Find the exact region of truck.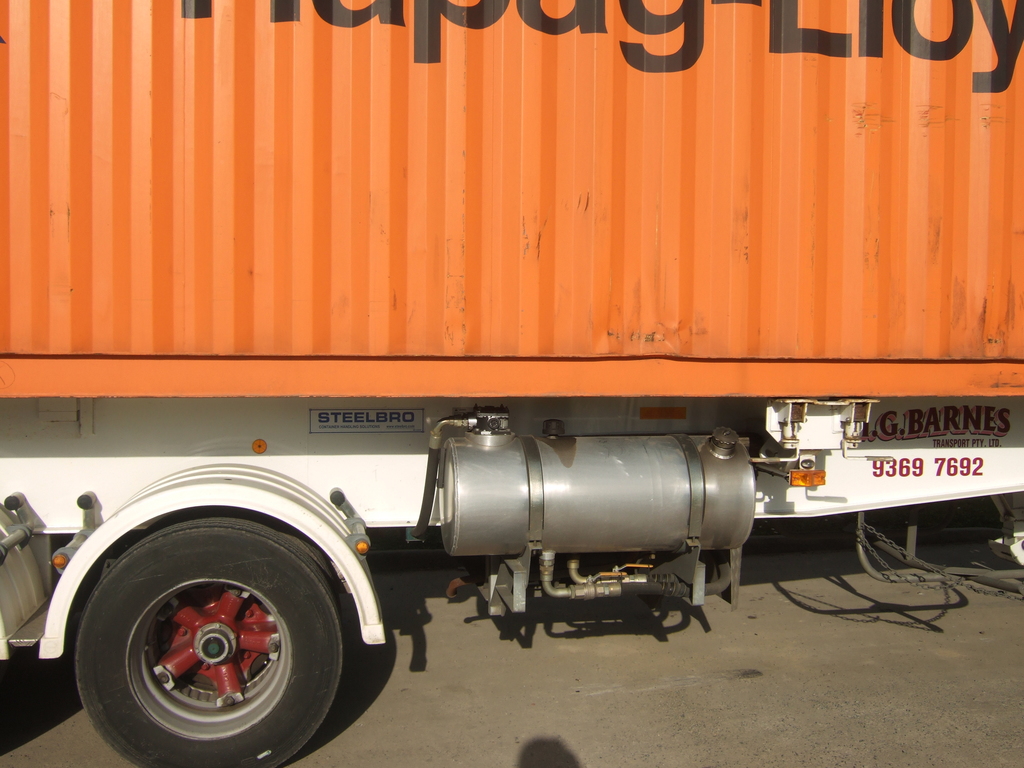
Exact region: BBox(0, 0, 1023, 767).
